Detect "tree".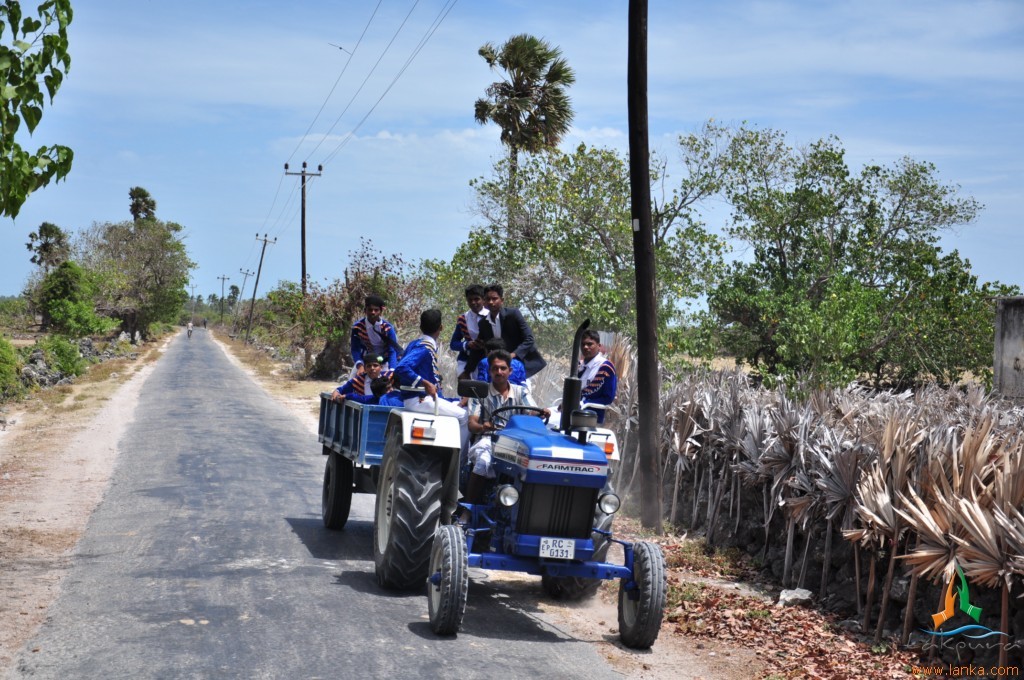
Detected at box=[700, 136, 1023, 397].
